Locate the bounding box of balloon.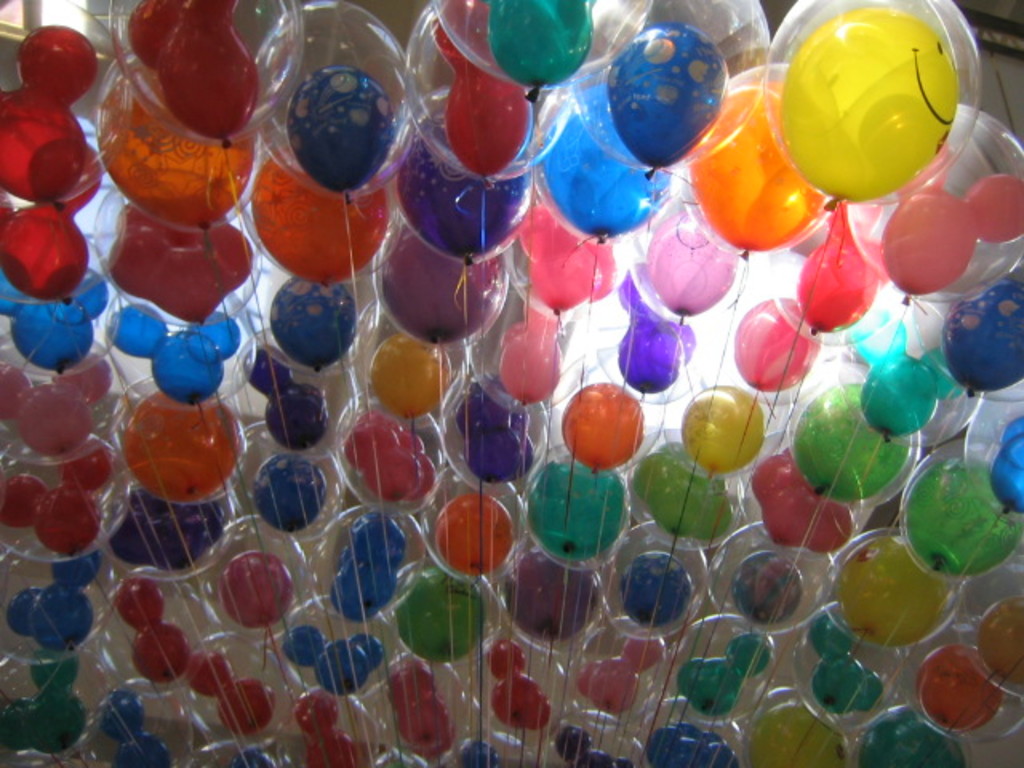
Bounding box: left=957, top=381, right=1022, bottom=520.
